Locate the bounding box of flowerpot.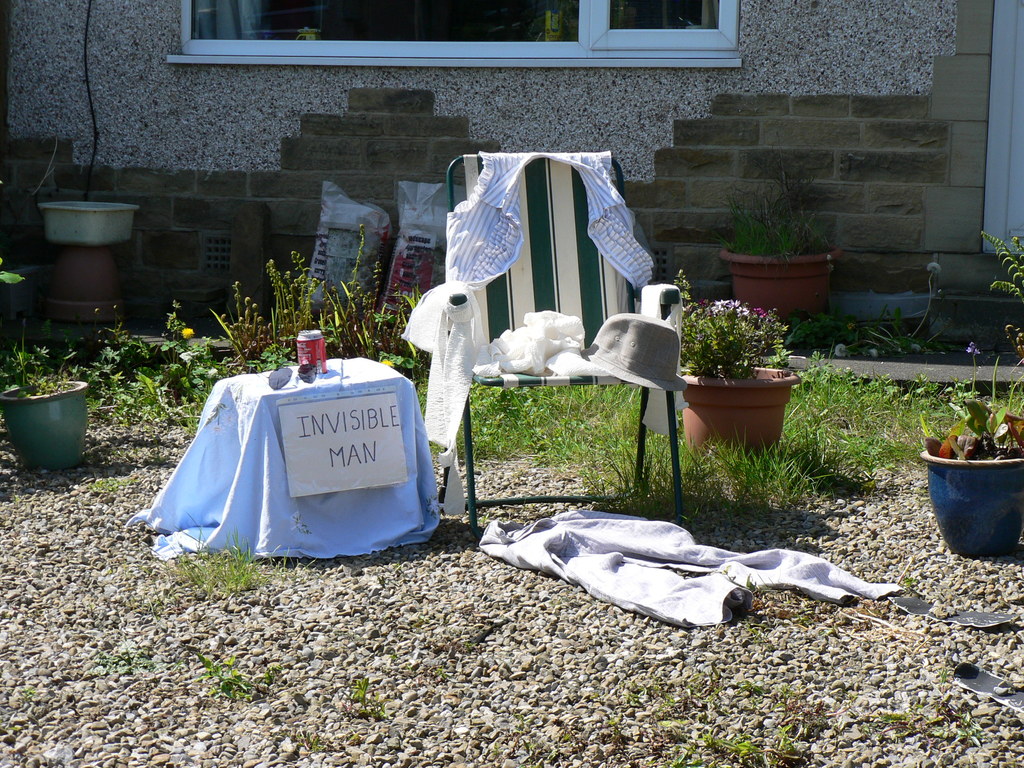
Bounding box: <box>3,362,90,475</box>.
